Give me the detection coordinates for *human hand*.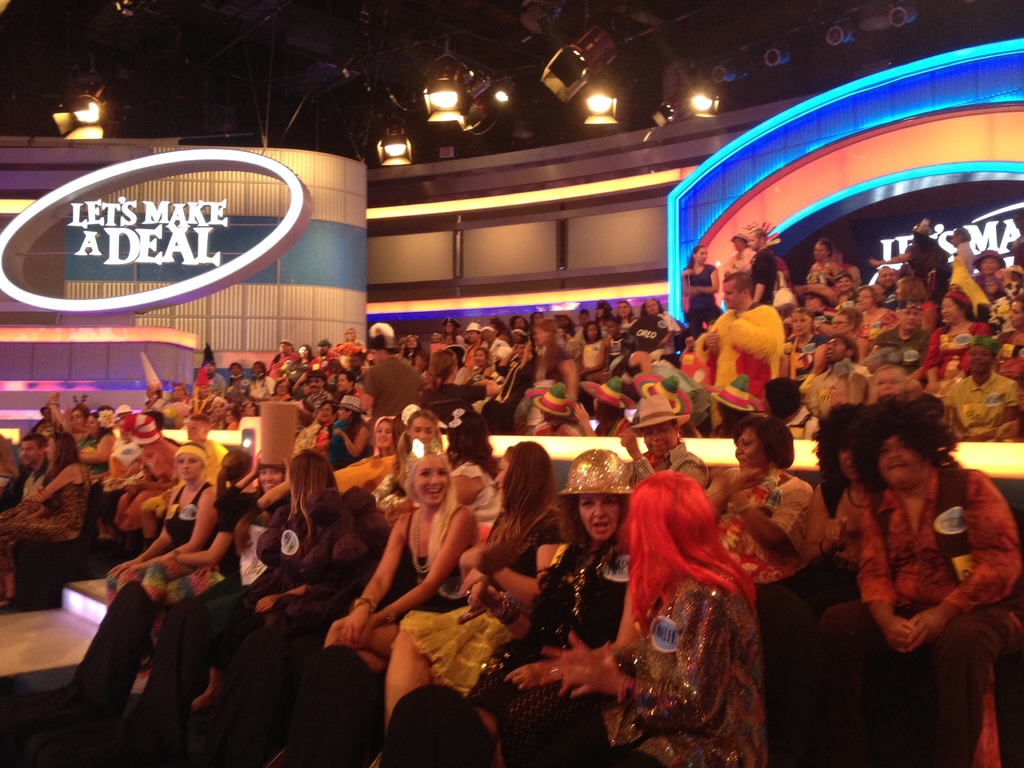
crop(536, 629, 601, 700).
